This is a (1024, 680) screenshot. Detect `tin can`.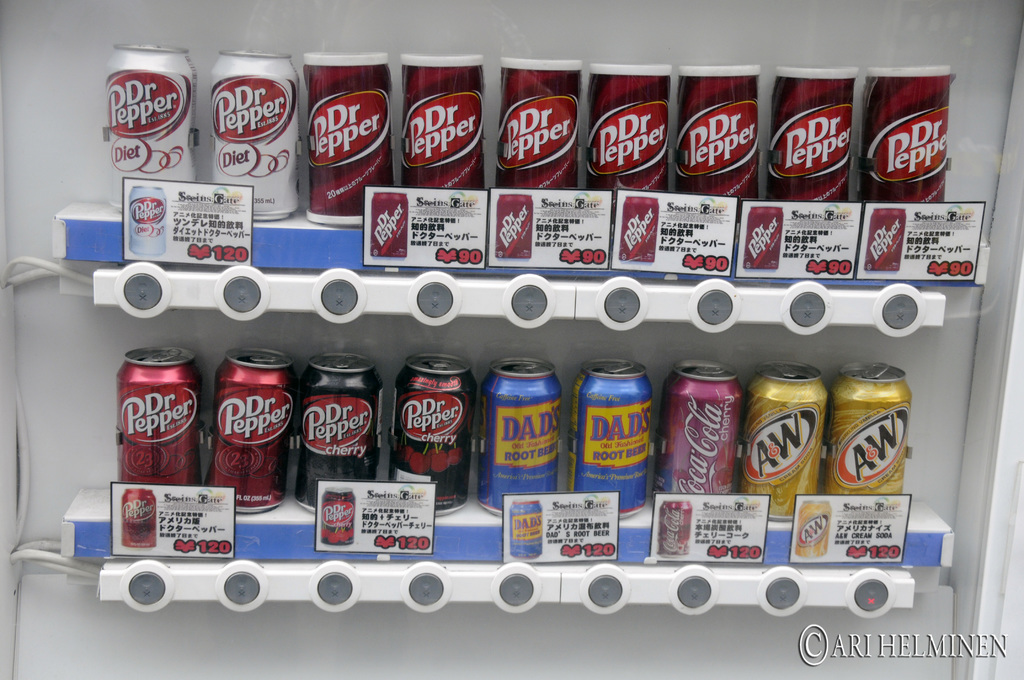
[x1=212, y1=47, x2=306, y2=227].
